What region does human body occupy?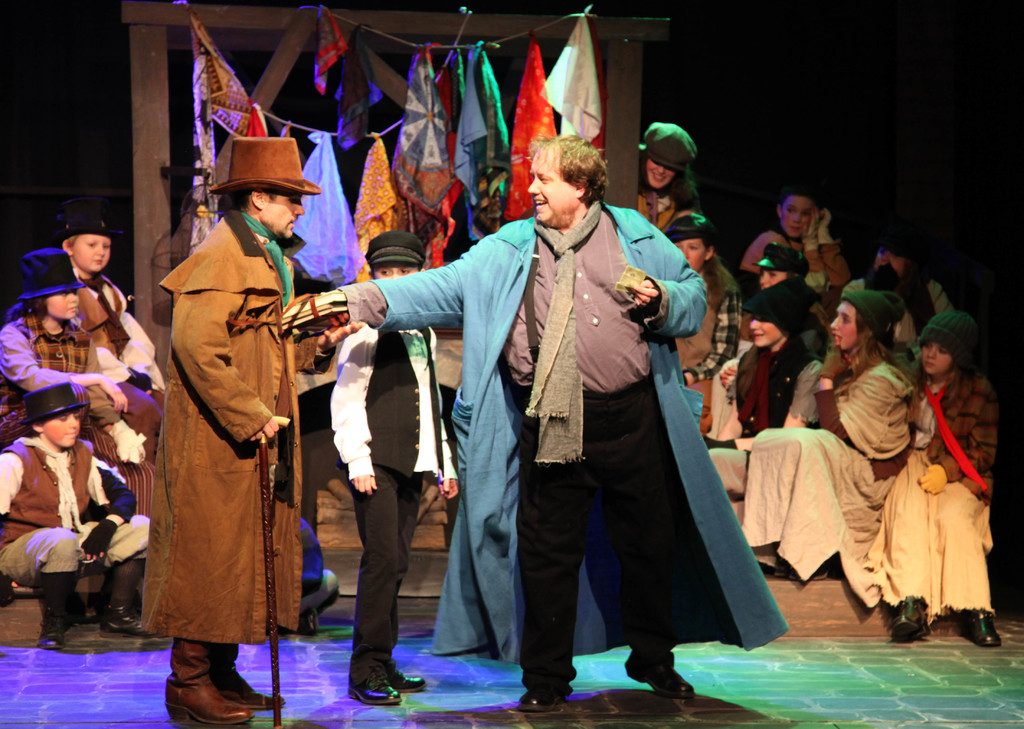
locate(116, 99, 326, 710).
